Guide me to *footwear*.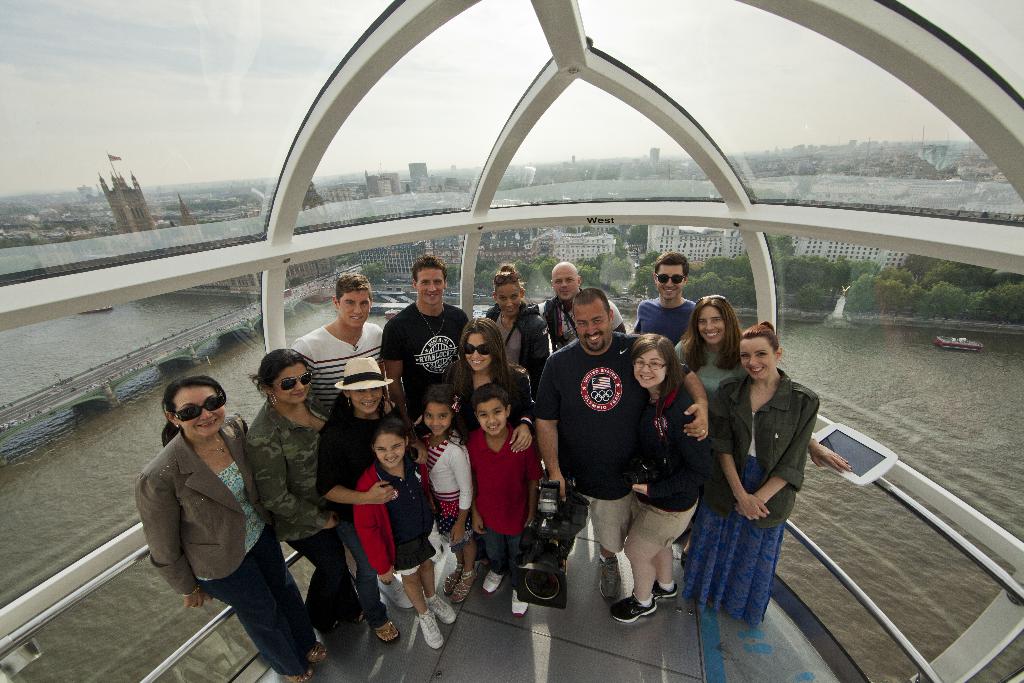
Guidance: 378, 575, 413, 612.
